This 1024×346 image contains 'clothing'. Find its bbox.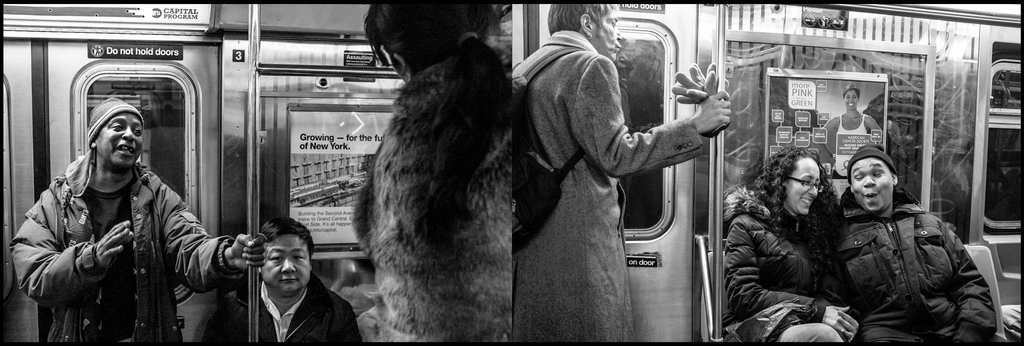
(820,194,1009,345).
